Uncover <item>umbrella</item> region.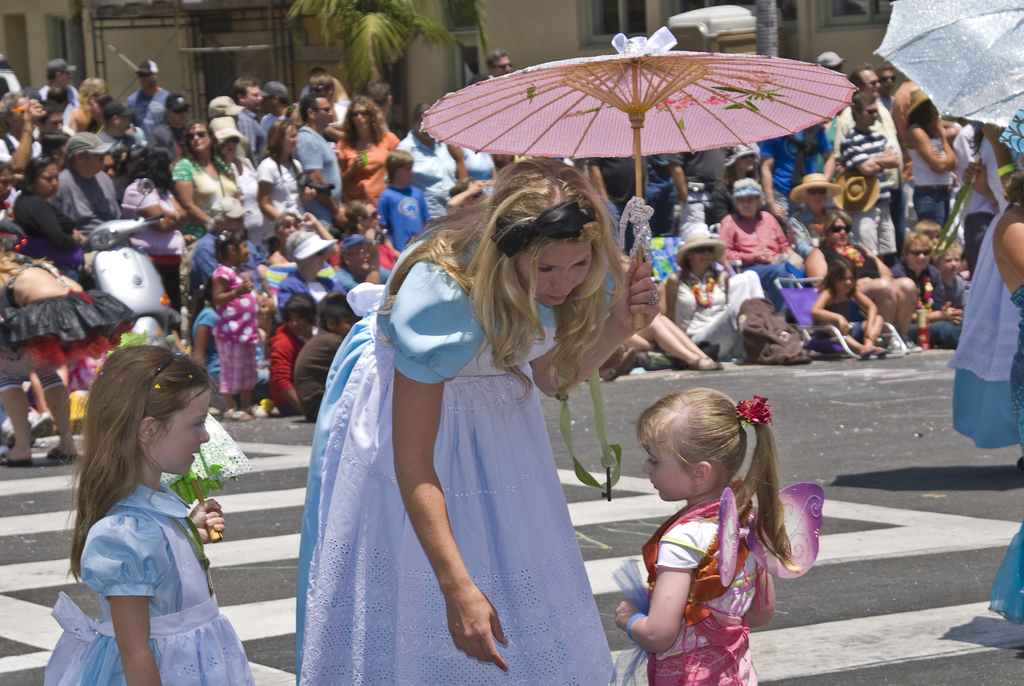
Uncovered: 417/26/861/332.
